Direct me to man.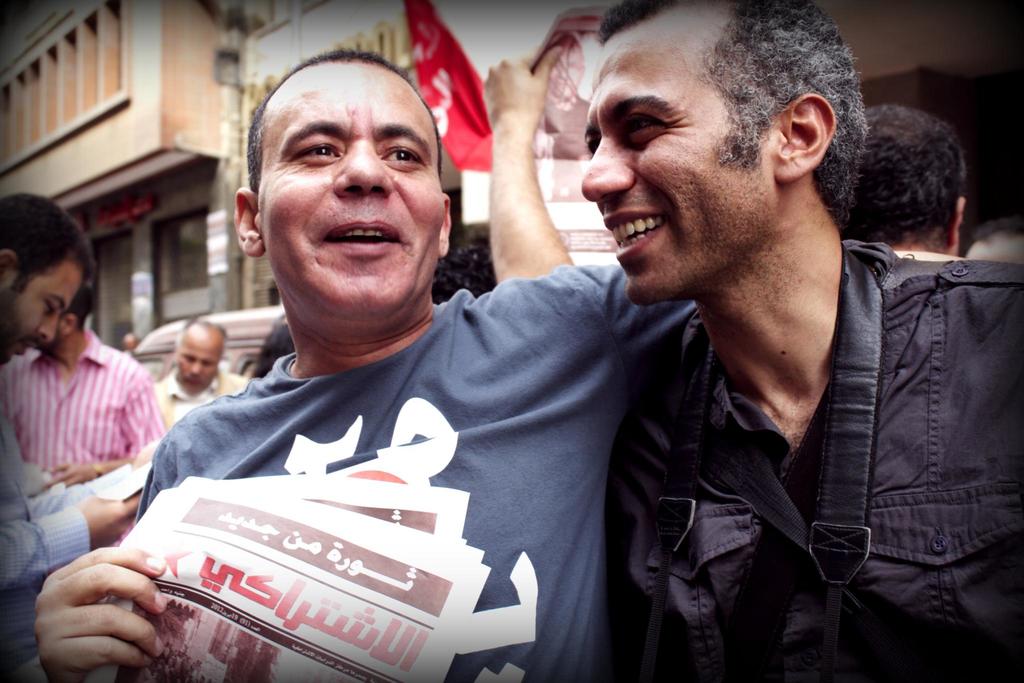
Direction: bbox(33, 41, 696, 682).
